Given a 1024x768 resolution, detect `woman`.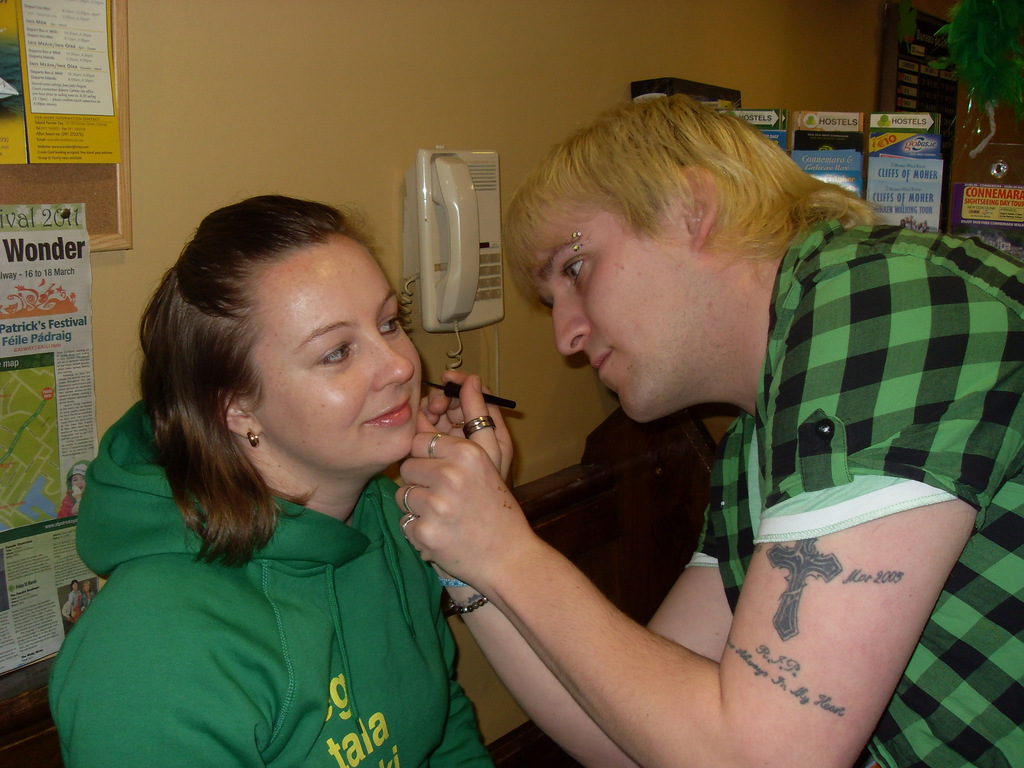
bbox=[47, 192, 493, 767].
